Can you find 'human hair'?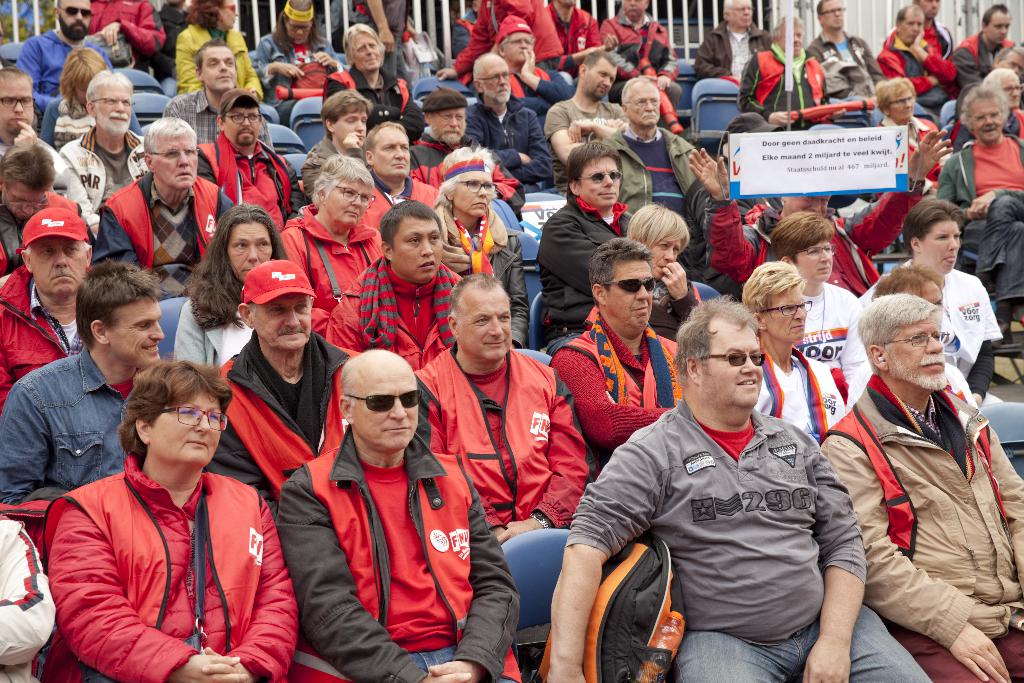
Yes, bounding box: [x1=114, y1=364, x2=232, y2=468].
